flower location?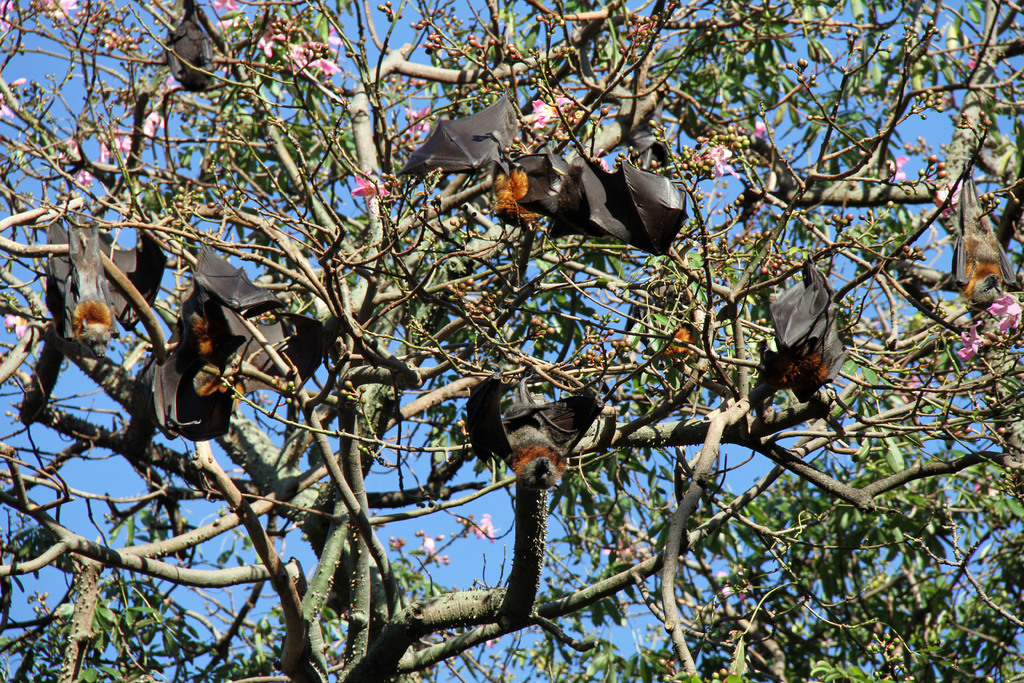
2,312,29,337
